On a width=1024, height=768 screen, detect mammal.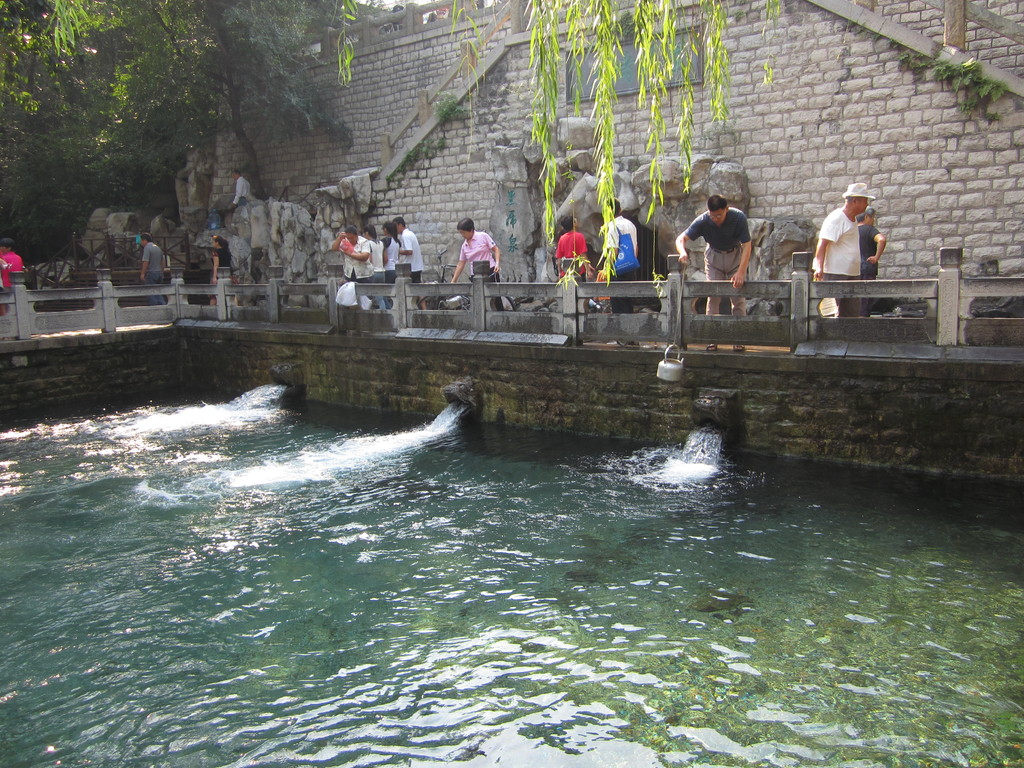
<bbox>381, 222, 401, 308</bbox>.
